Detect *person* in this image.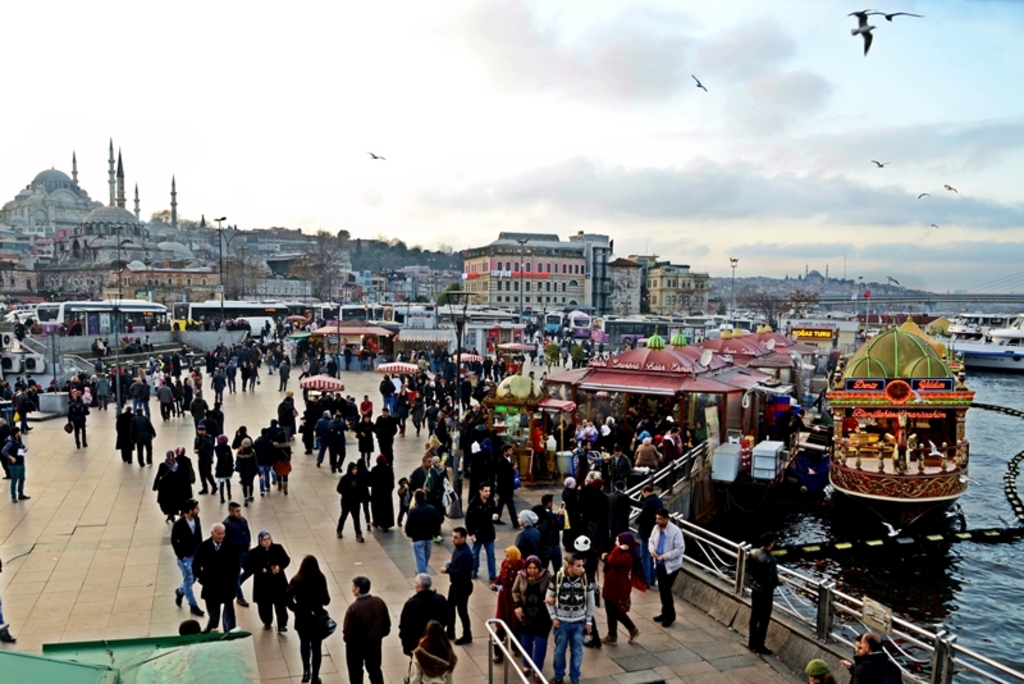
Detection: <bbox>852, 640, 909, 681</bbox>.
